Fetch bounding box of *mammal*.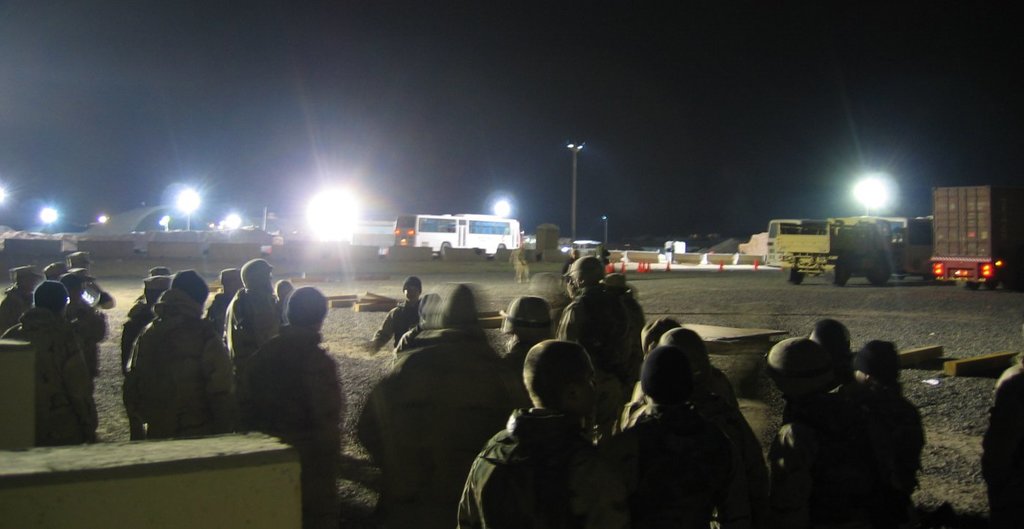
Bbox: box=[233, 285, 351, 528].
